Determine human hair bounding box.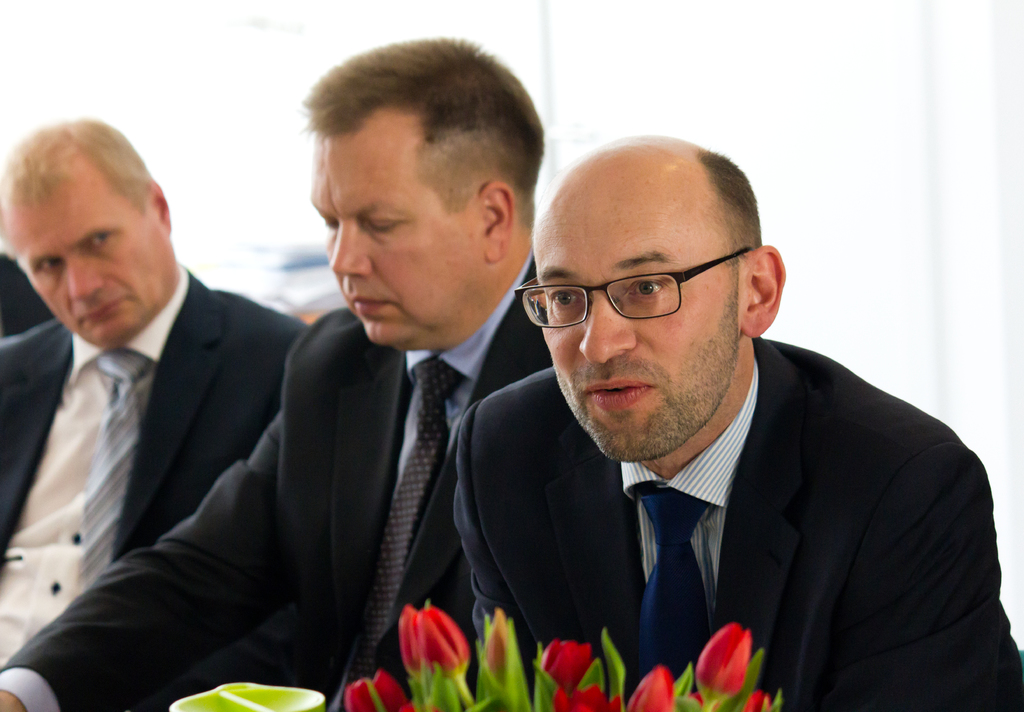
Determined: Rect(305, 38, 541, 277).
